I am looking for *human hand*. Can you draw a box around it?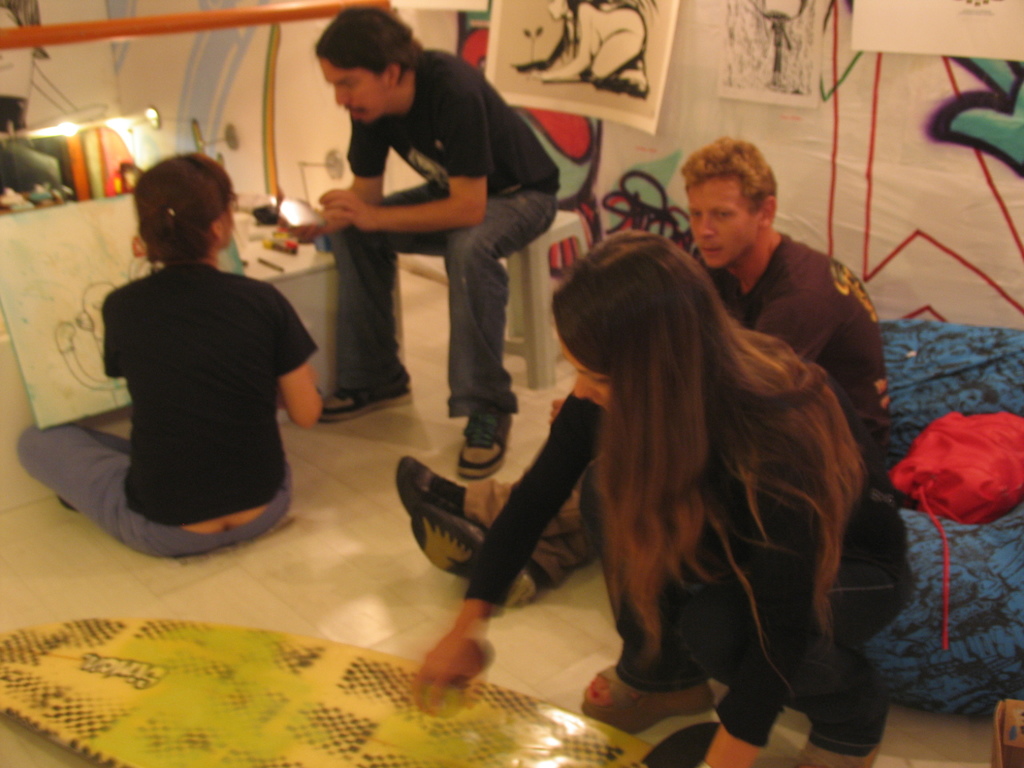
Sure, the bounding box is left=545, top=394, right=568, bottom=425.
